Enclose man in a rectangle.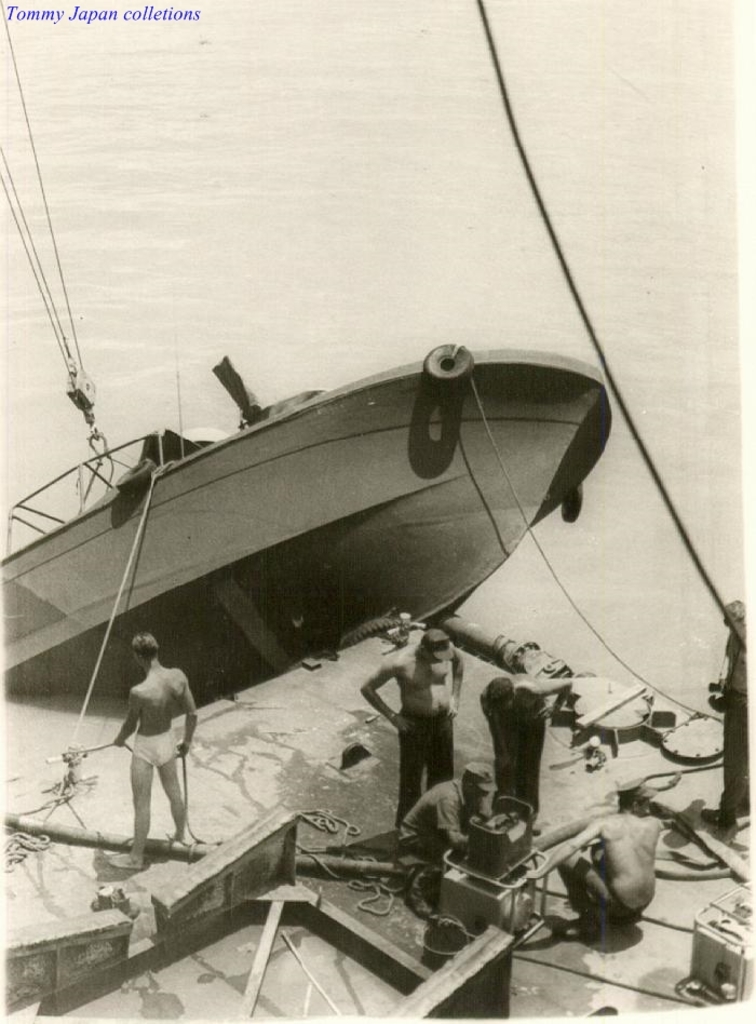
704/597/753/833.
